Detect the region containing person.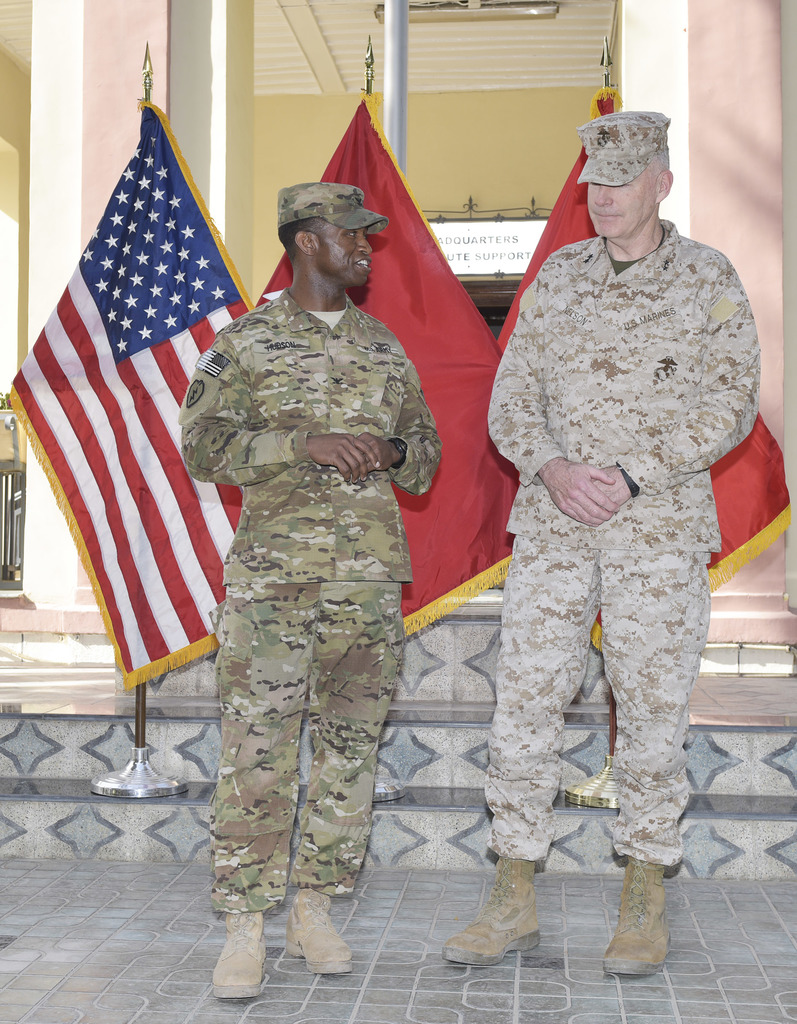
<box>458,72,768,1000</box>.
